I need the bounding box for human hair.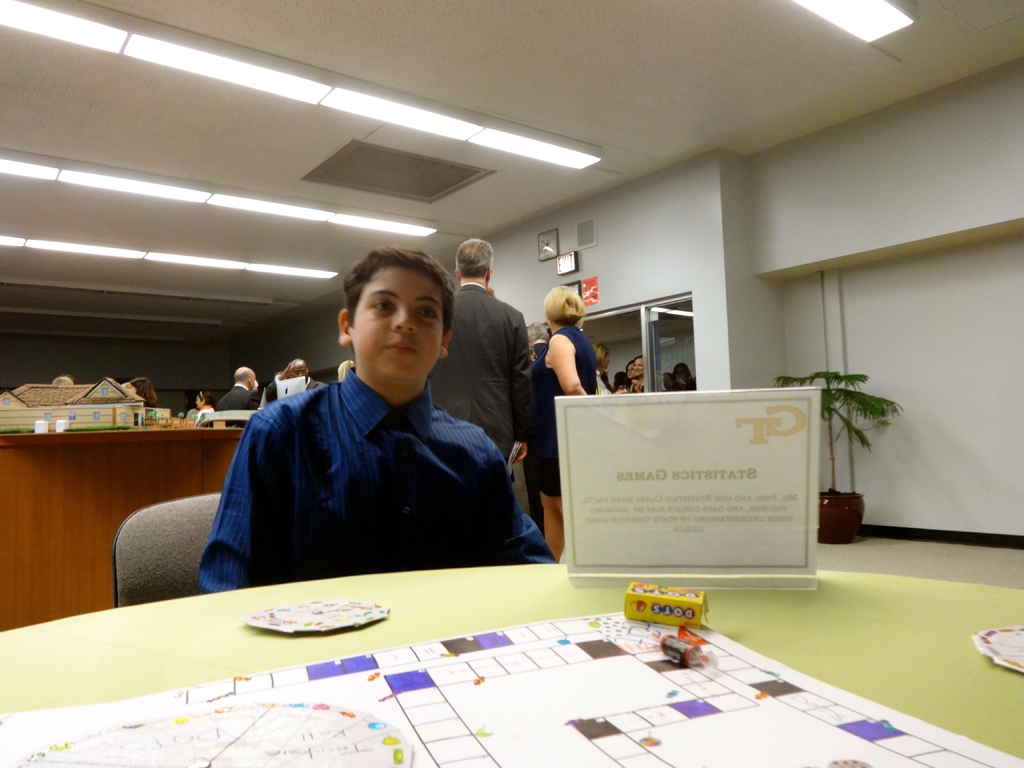
Here it is: 131 376 157 407.
